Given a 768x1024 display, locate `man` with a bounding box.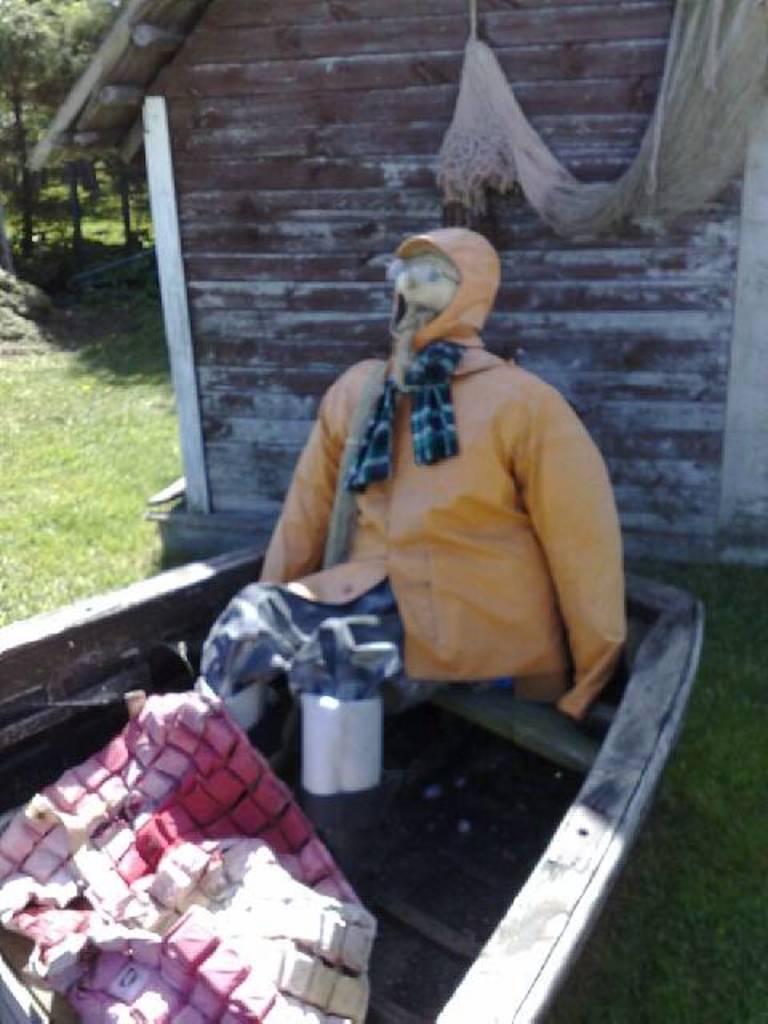
Located: [203,218,626,798].
